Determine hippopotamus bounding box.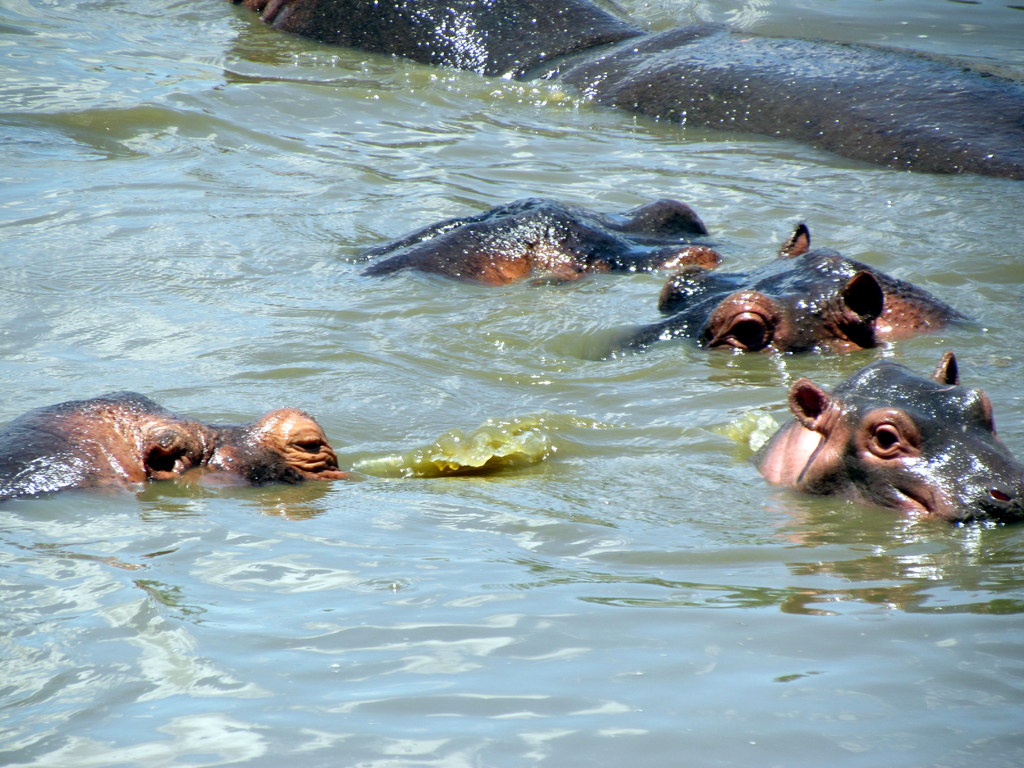
Determined: 611:224:978:358.
